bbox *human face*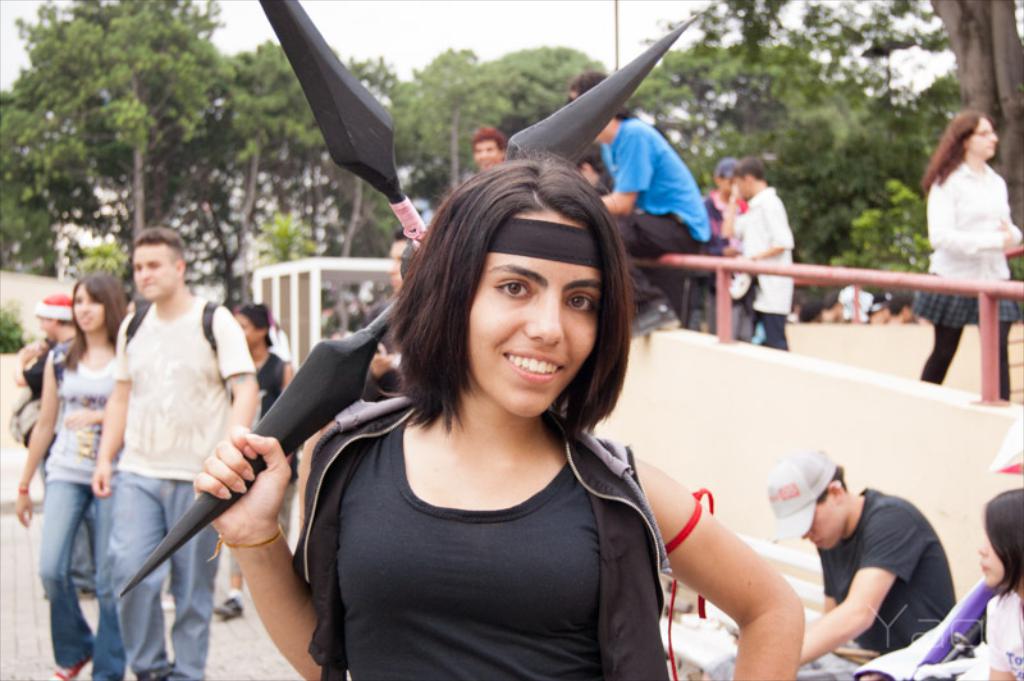
l=129, t=242, r=174, b=303
